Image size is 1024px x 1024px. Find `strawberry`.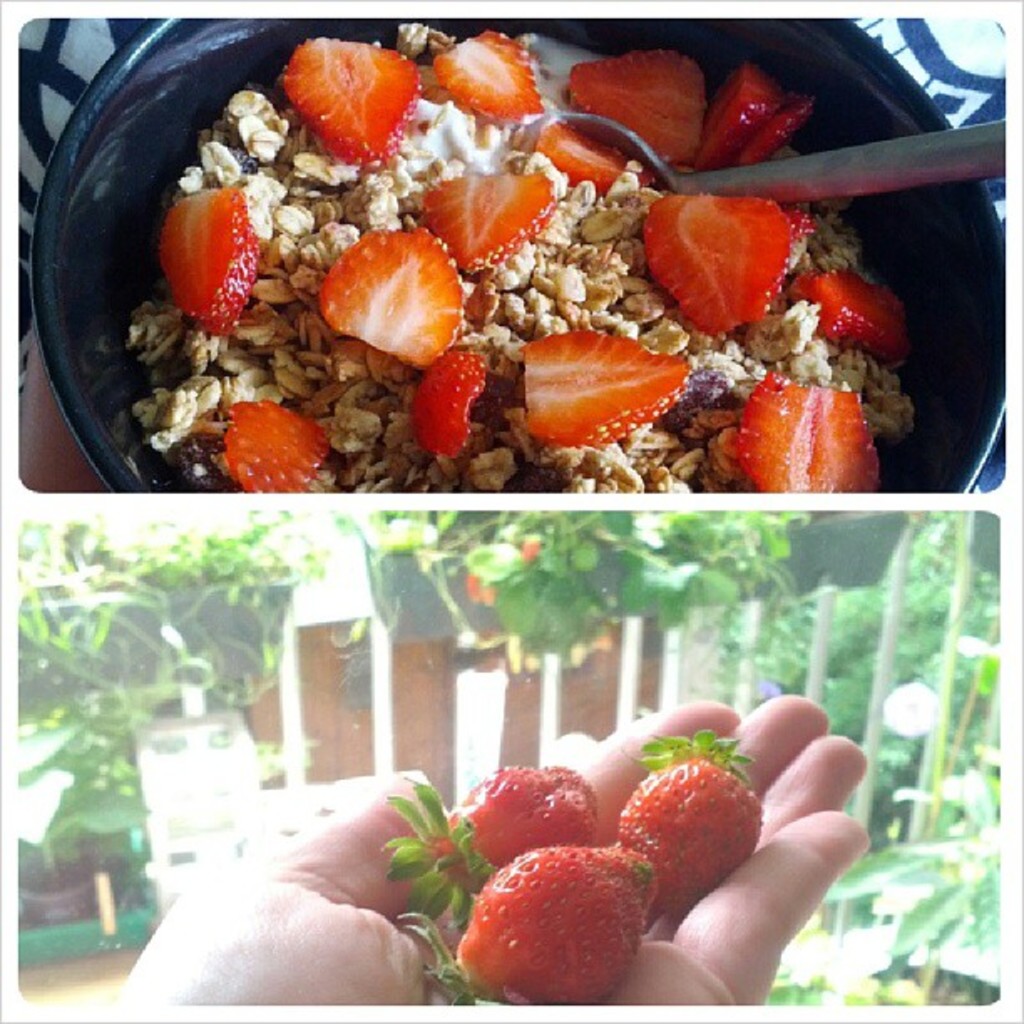
box(157, 182, 261, 343).
